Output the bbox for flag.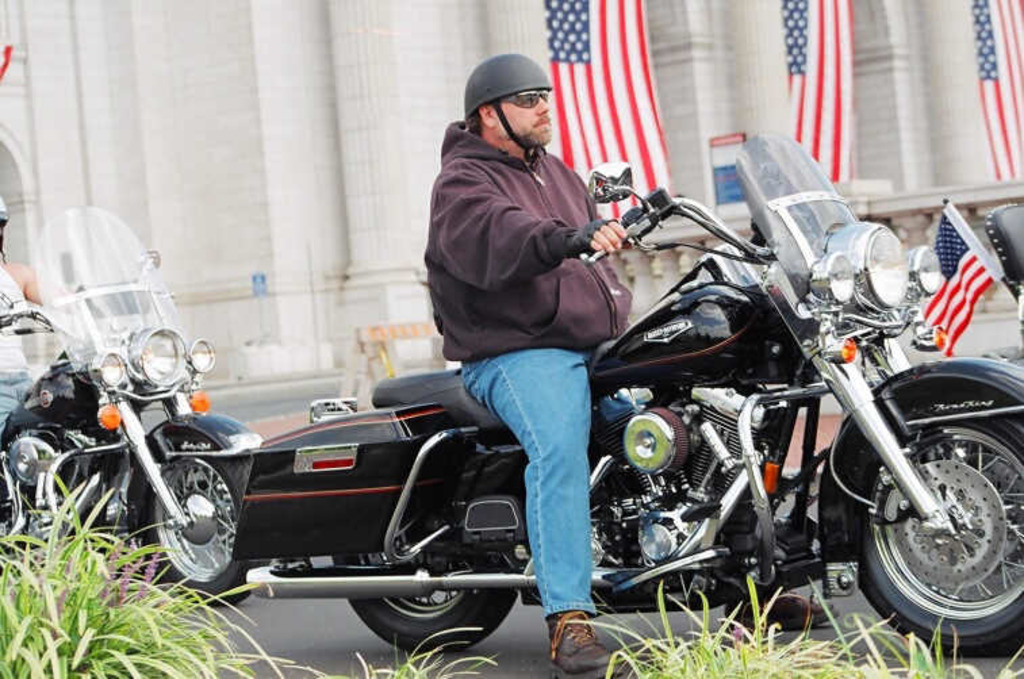
region(789, 0, 850, 183).
